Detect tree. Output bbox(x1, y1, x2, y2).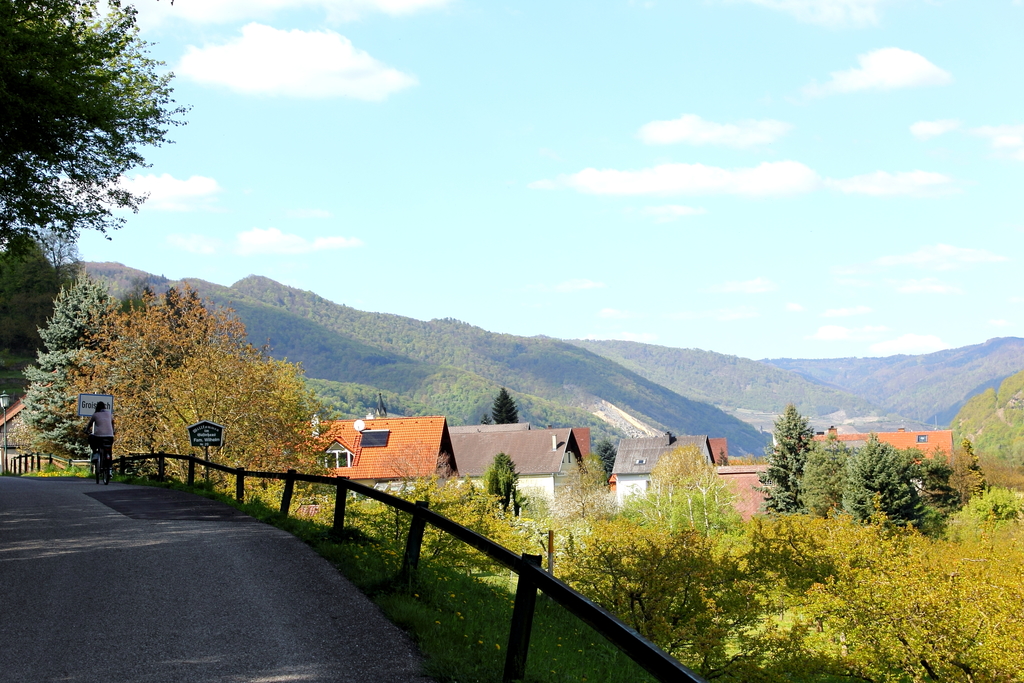
bbox(492, 386, 524, 425).
